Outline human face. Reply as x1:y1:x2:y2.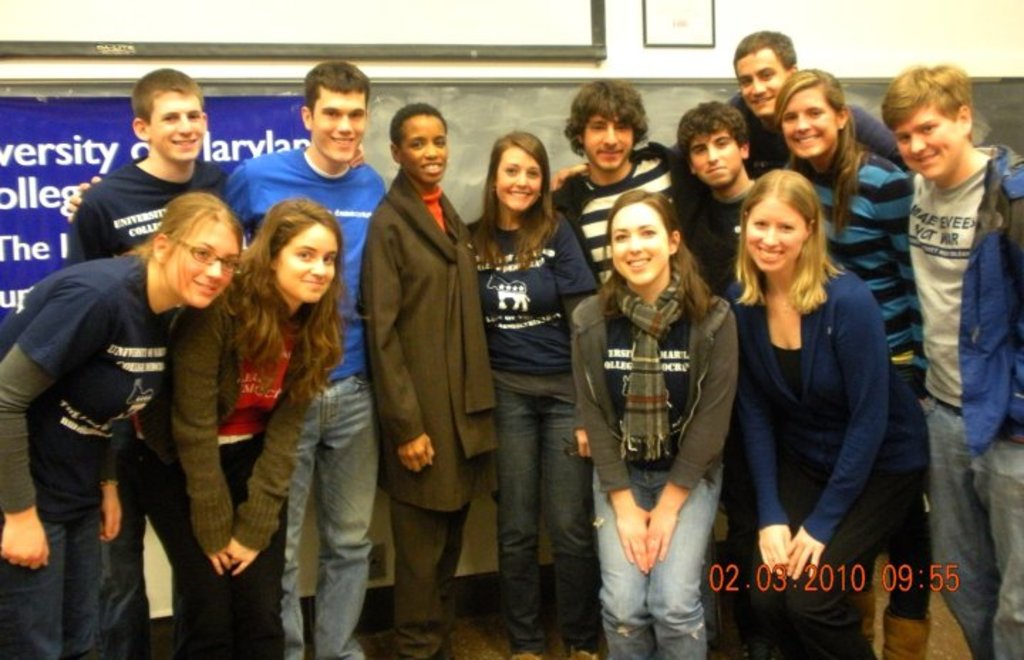
778:88:838:161.
